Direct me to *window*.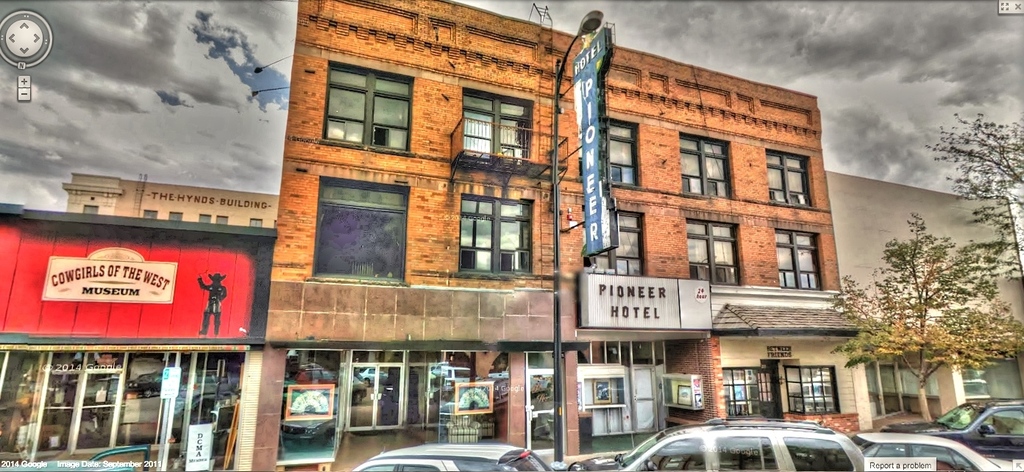
Direction: (461, 184, 522, 276).
